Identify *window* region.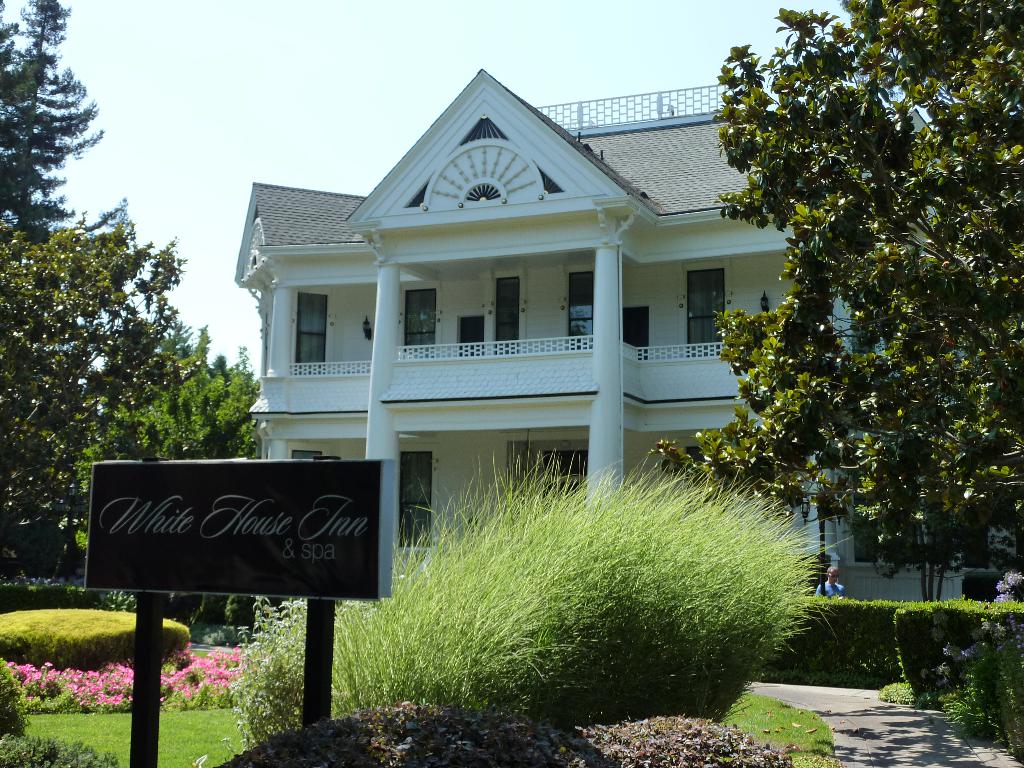
Region: box=[401, 288, 439, 357].
